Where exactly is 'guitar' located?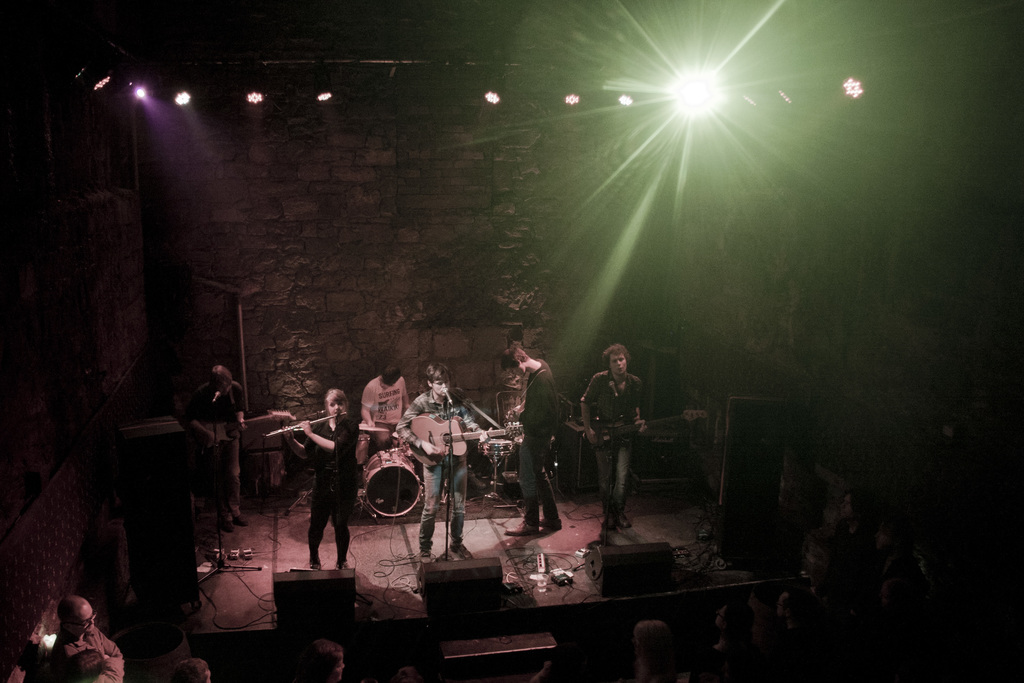
Its bounding box is <region>504, 403, 530, 452</region>.
